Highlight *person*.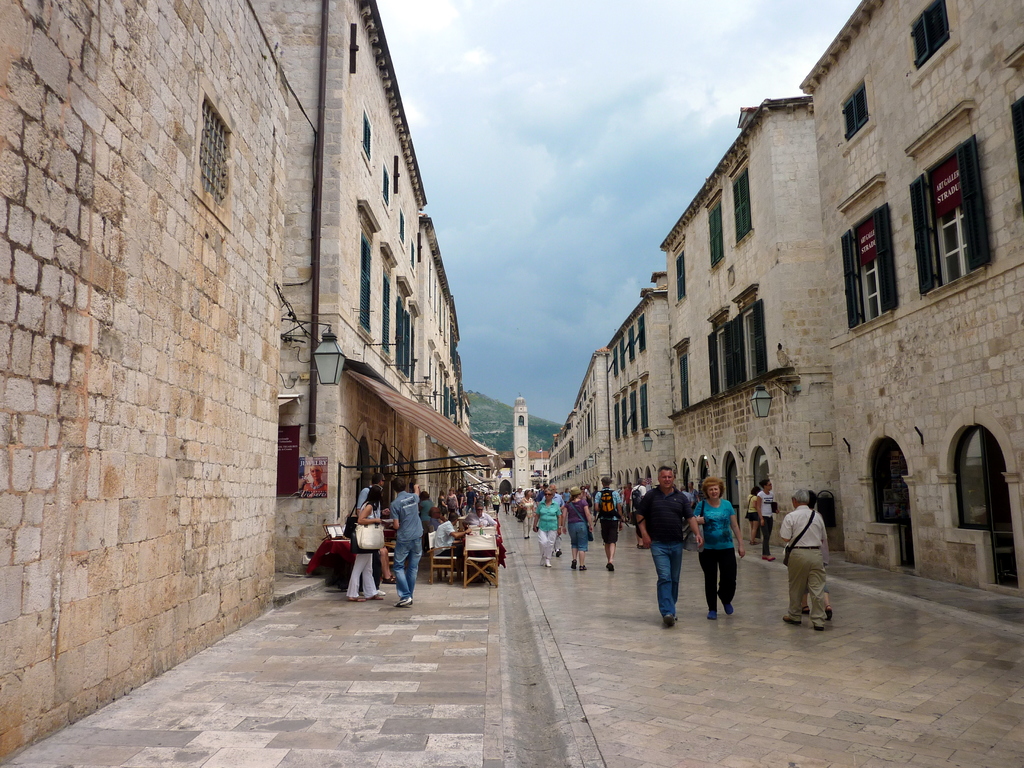
Highlighted region: x1=534 y1=494 x2=562 y2=567.
